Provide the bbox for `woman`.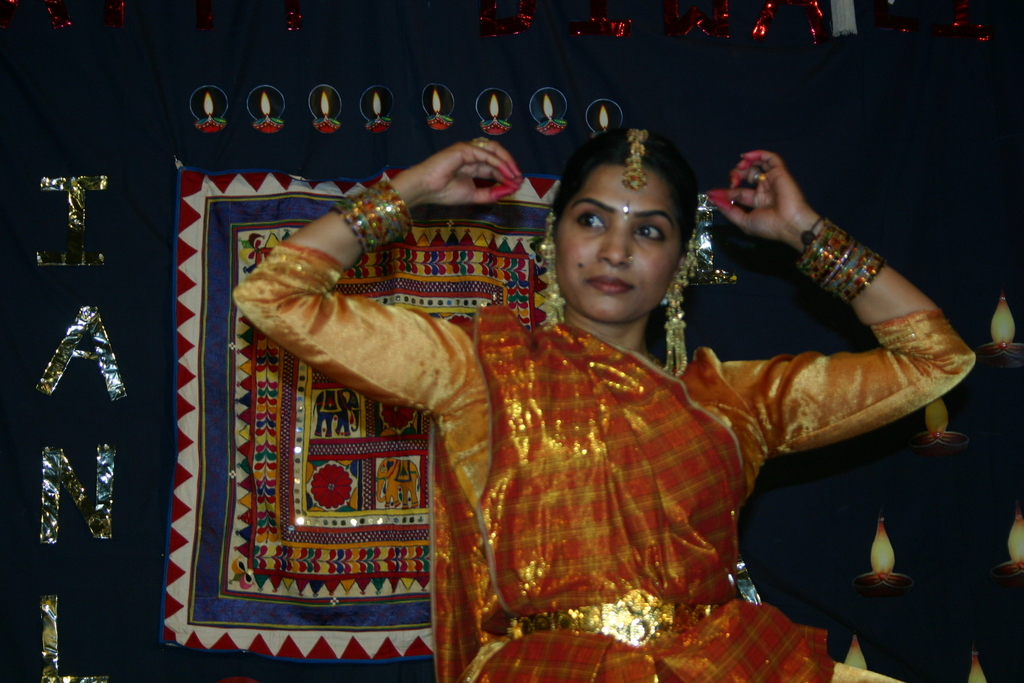
(left=233, top=99, right=936, bottom=628).
